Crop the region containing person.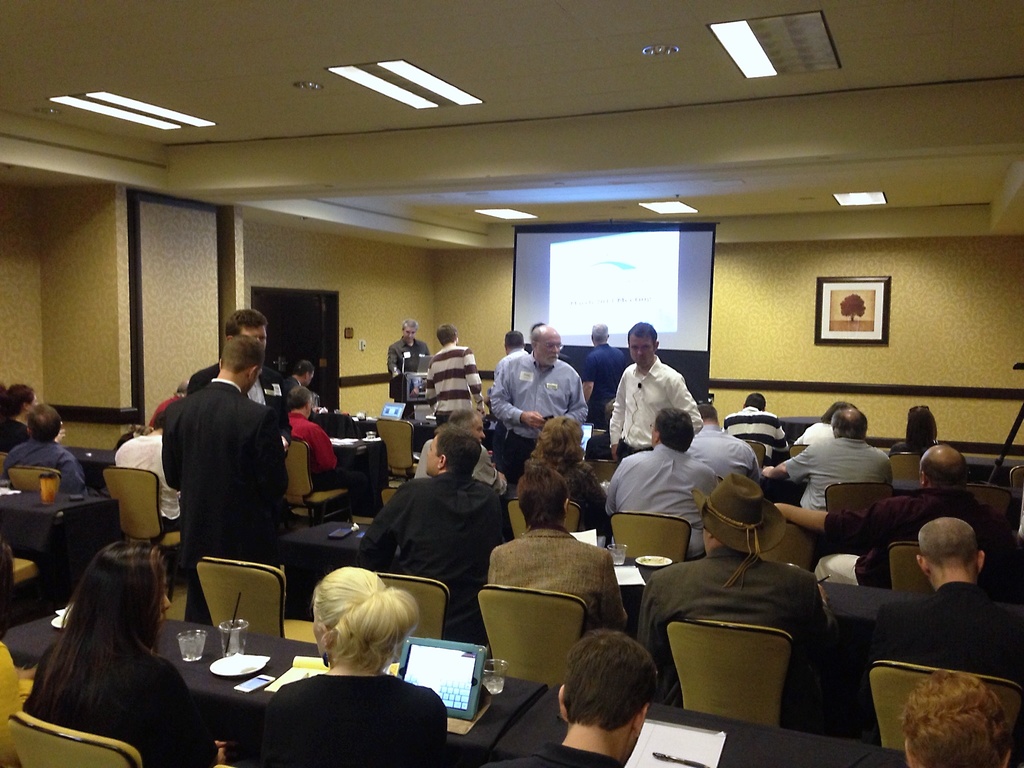
Crop region: 152,308,296,602.
